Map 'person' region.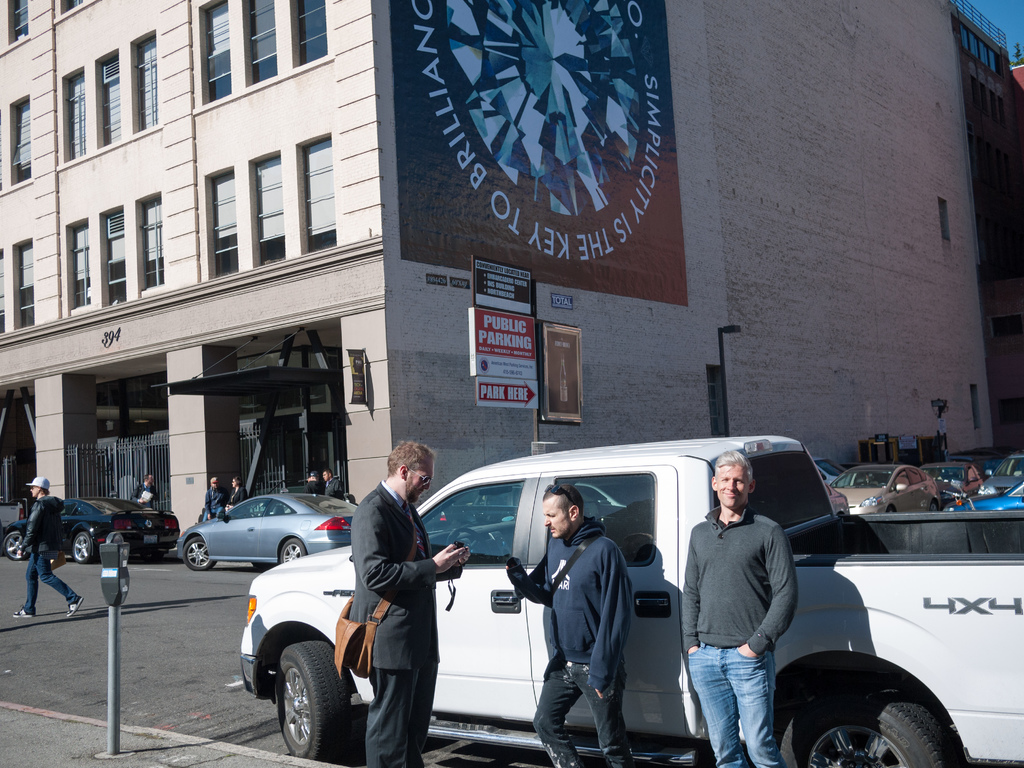
Mapped to <region>198, 478, 225, 531</region>.
